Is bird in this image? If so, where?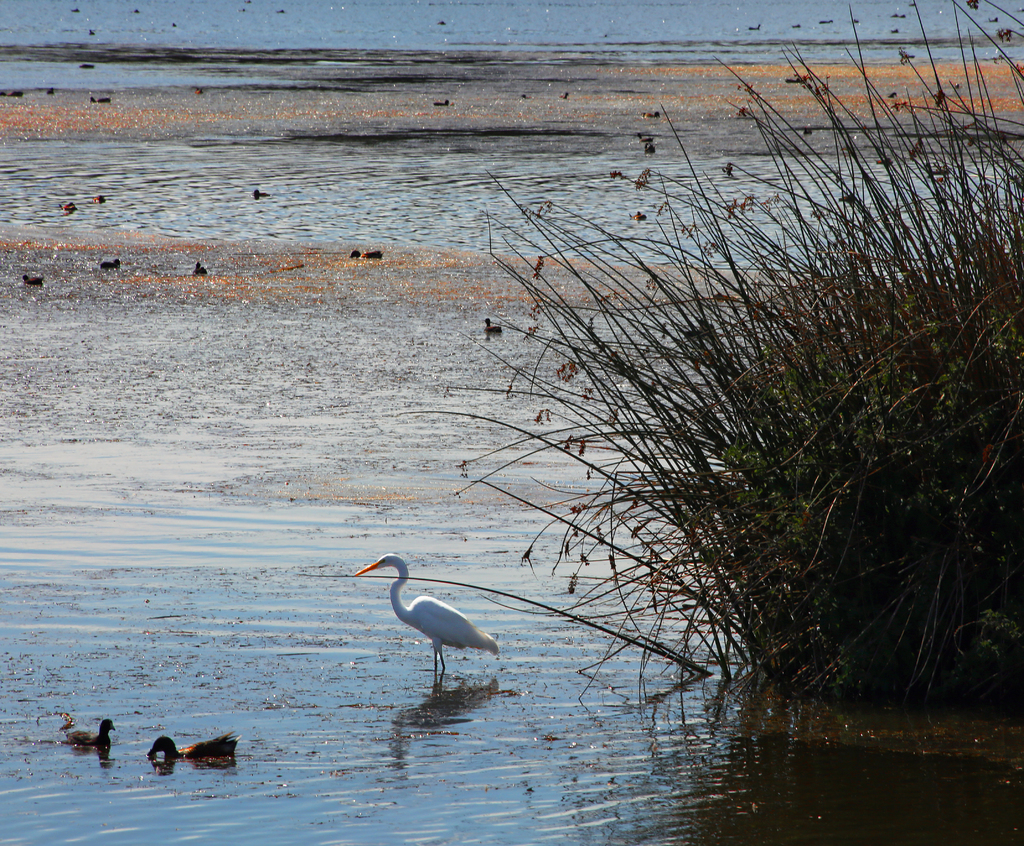
Yes, at bbox(56, 720, 118, 756).
